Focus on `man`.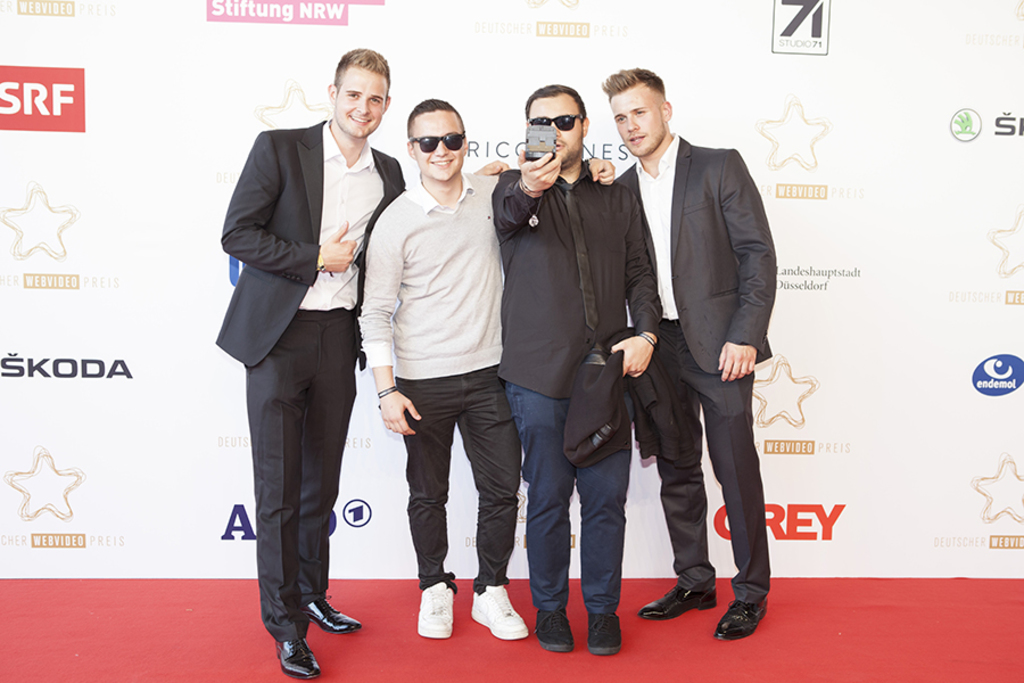
Focused at <bbox>601, 51, 783, 633</bbox>.
